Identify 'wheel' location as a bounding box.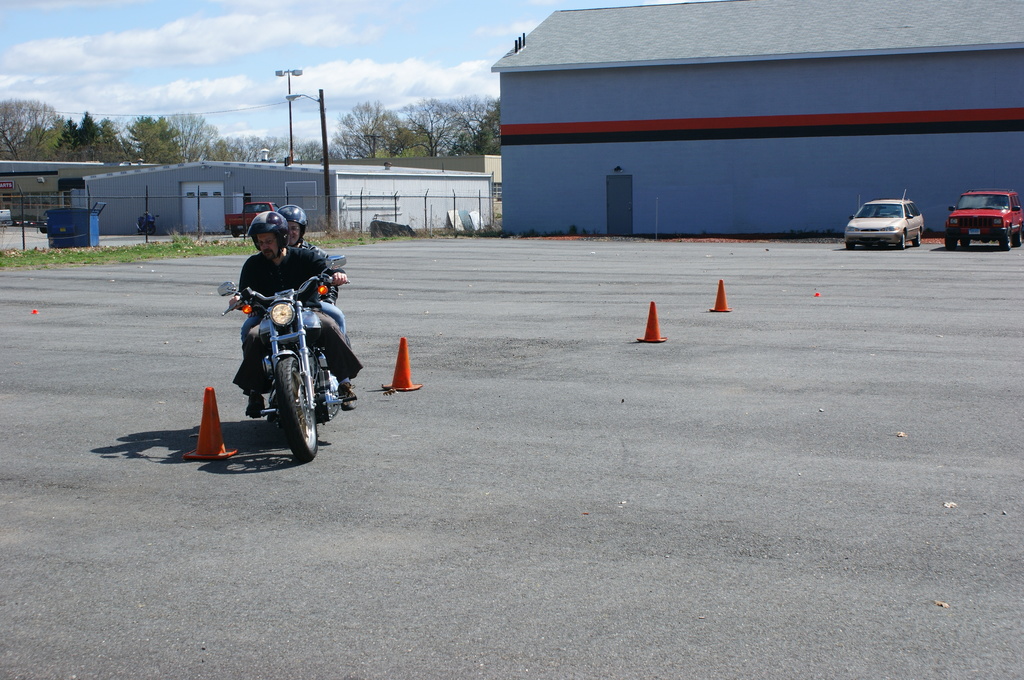
<region>1012, 225, 1023, 244</region>.
